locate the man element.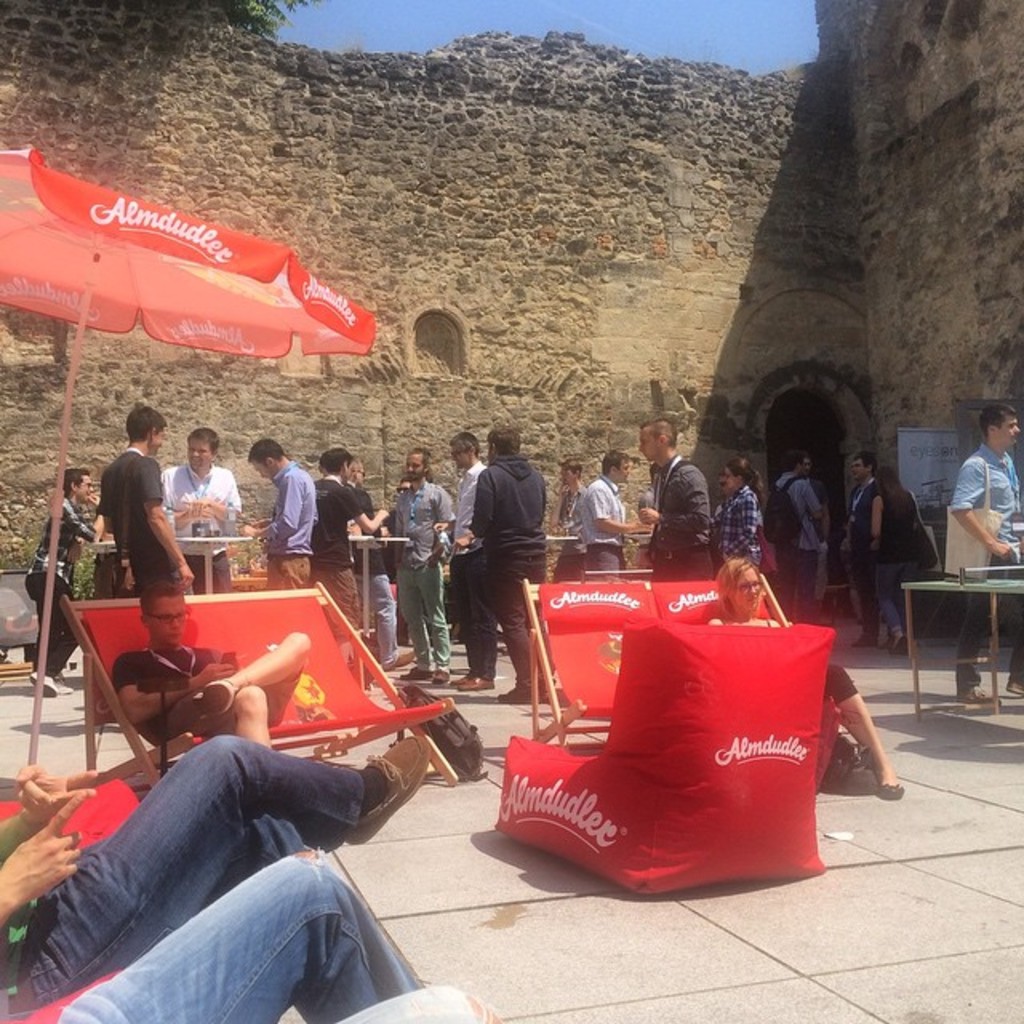
Element bbox: x1=952, y1=403, x2=1022, y2=699.
